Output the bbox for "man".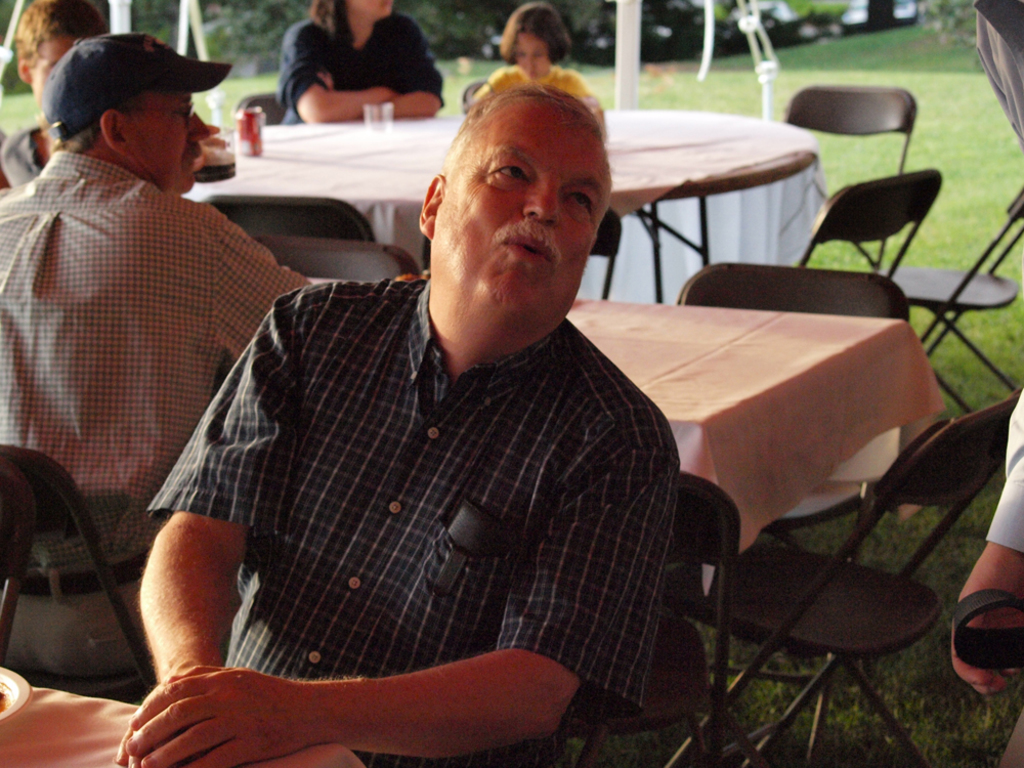
region(0, 23, 318, 515).
